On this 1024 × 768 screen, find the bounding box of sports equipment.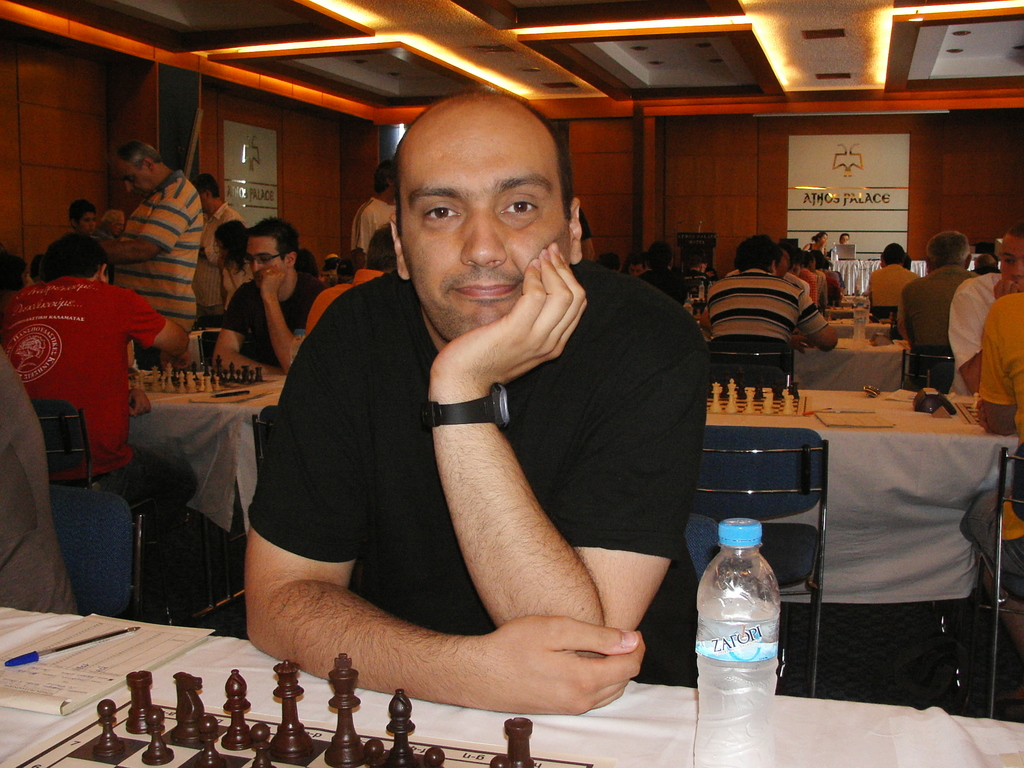
Bounding box: (954, 388, 981, 428).
